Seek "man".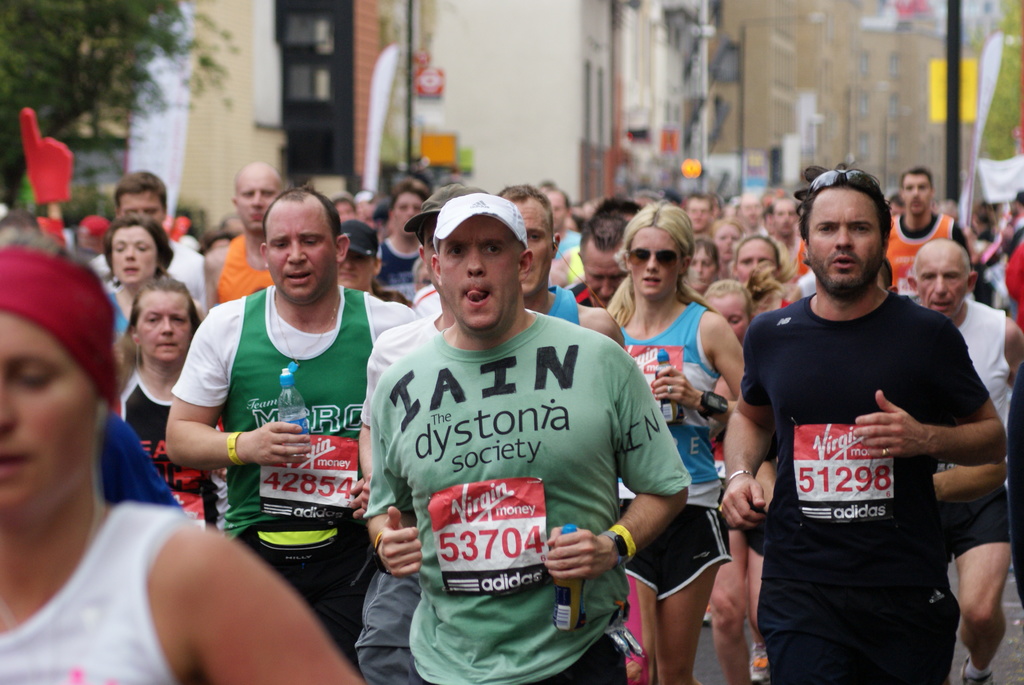
l=732, t=150, r=997, b=684.
